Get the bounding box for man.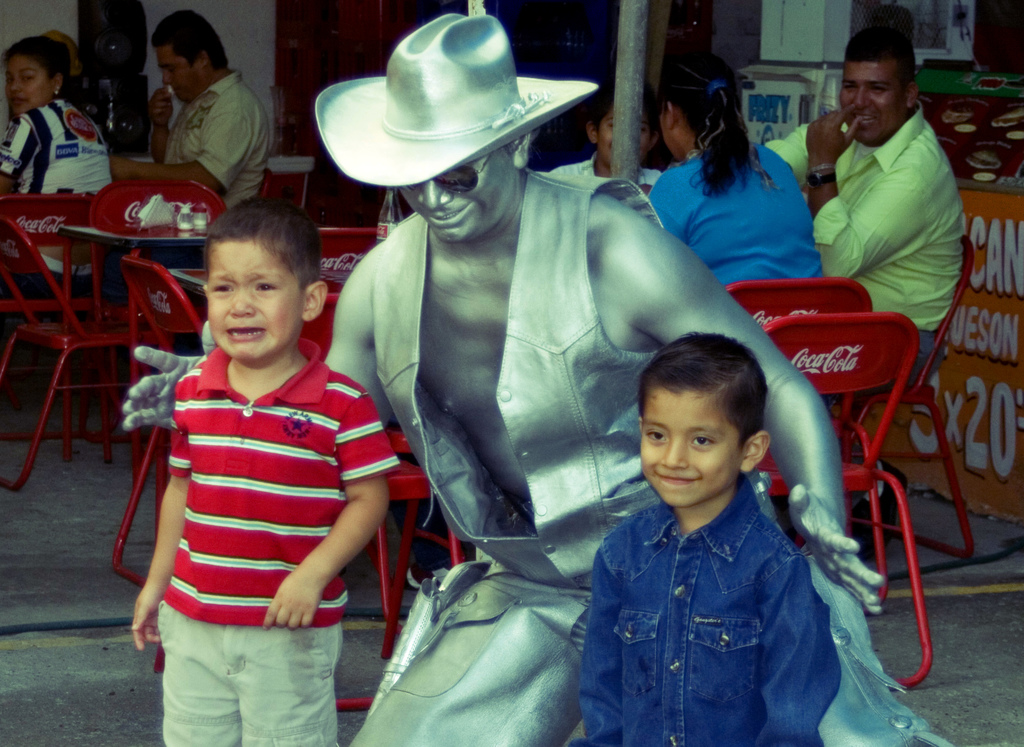
pyautogui.locateOnScreen(107, 9, 268, 209).
